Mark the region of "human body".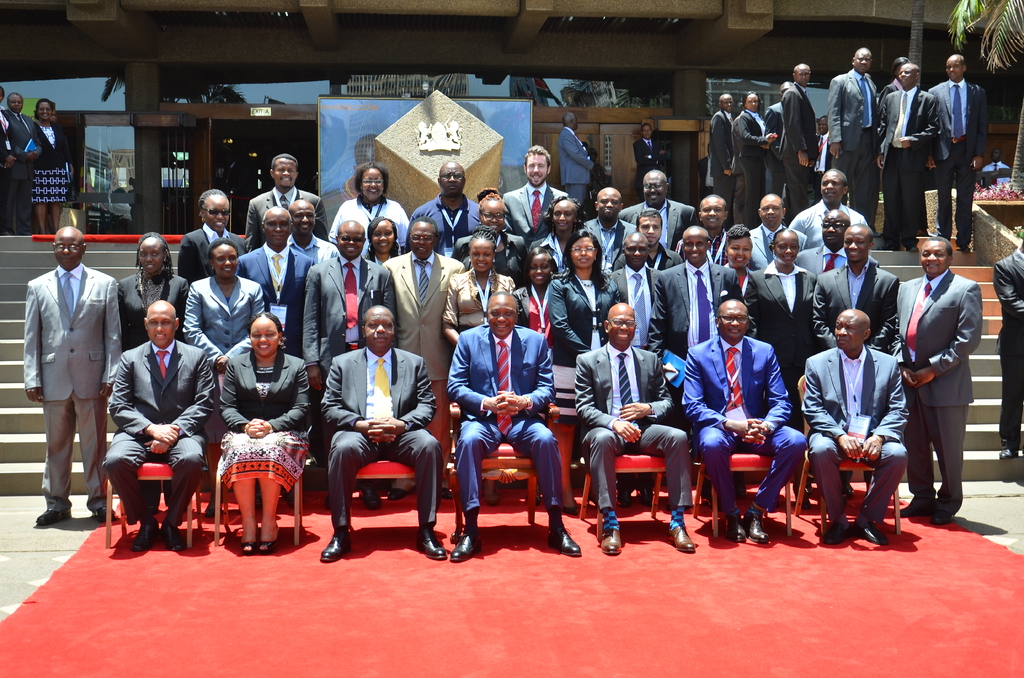
Region: 180,222,243,281.
